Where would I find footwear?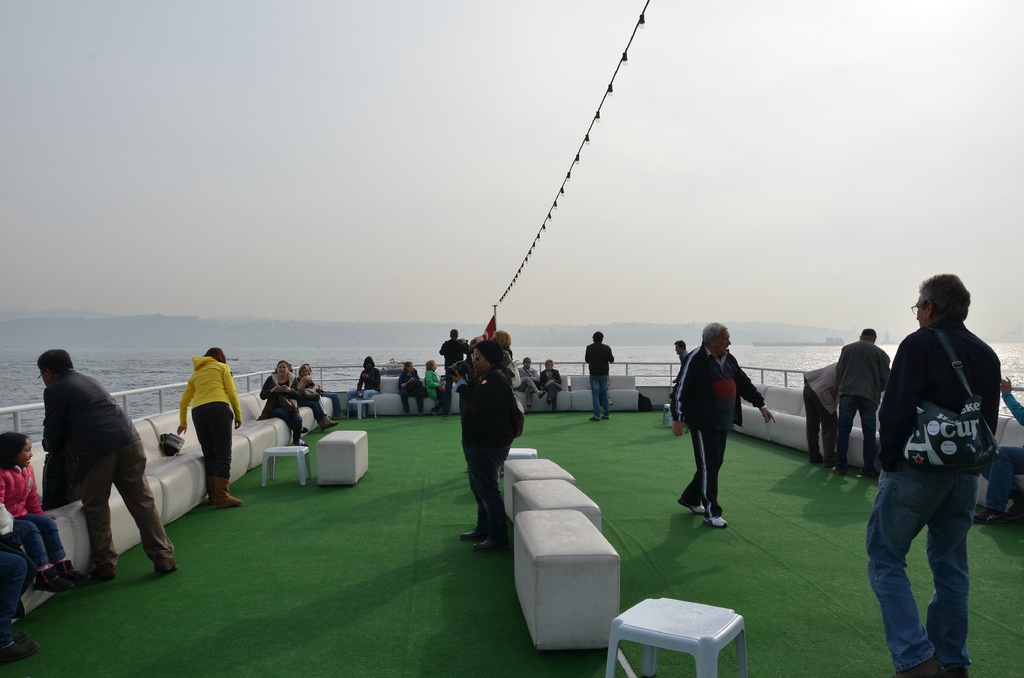
At {"x1": 218, "y1": 477, "x2": 243, "y2": 507}.
